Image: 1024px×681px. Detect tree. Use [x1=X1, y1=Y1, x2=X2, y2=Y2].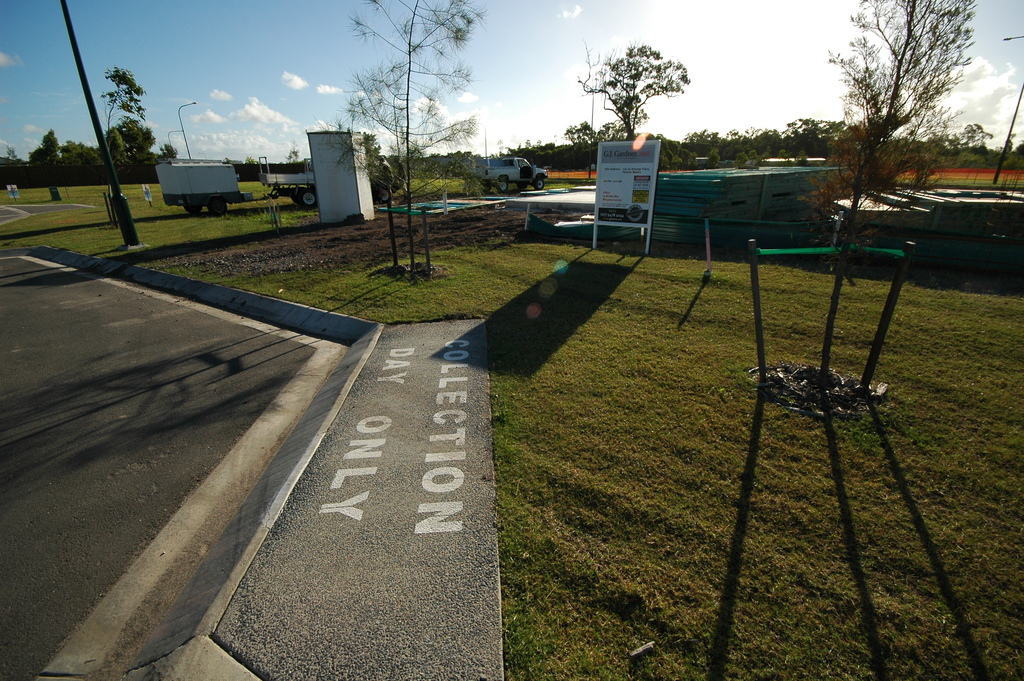
[x1=820, y1=13, x2=979, y2=229].
